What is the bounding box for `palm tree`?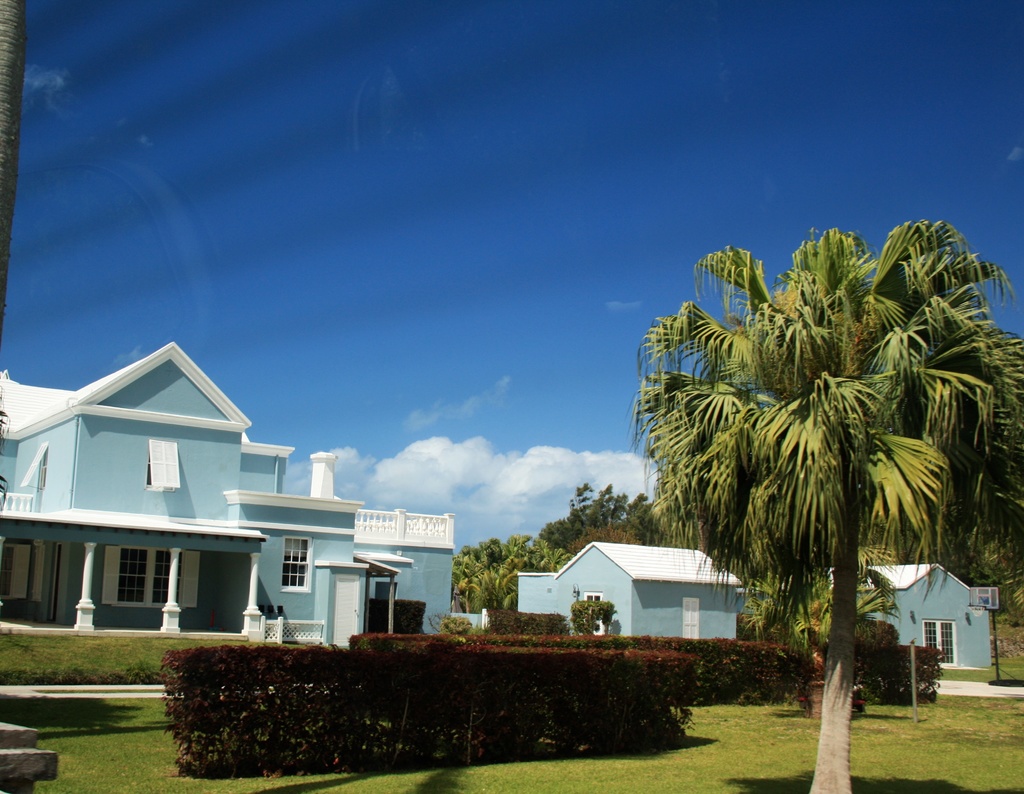
586, 184, 1007, 745.
